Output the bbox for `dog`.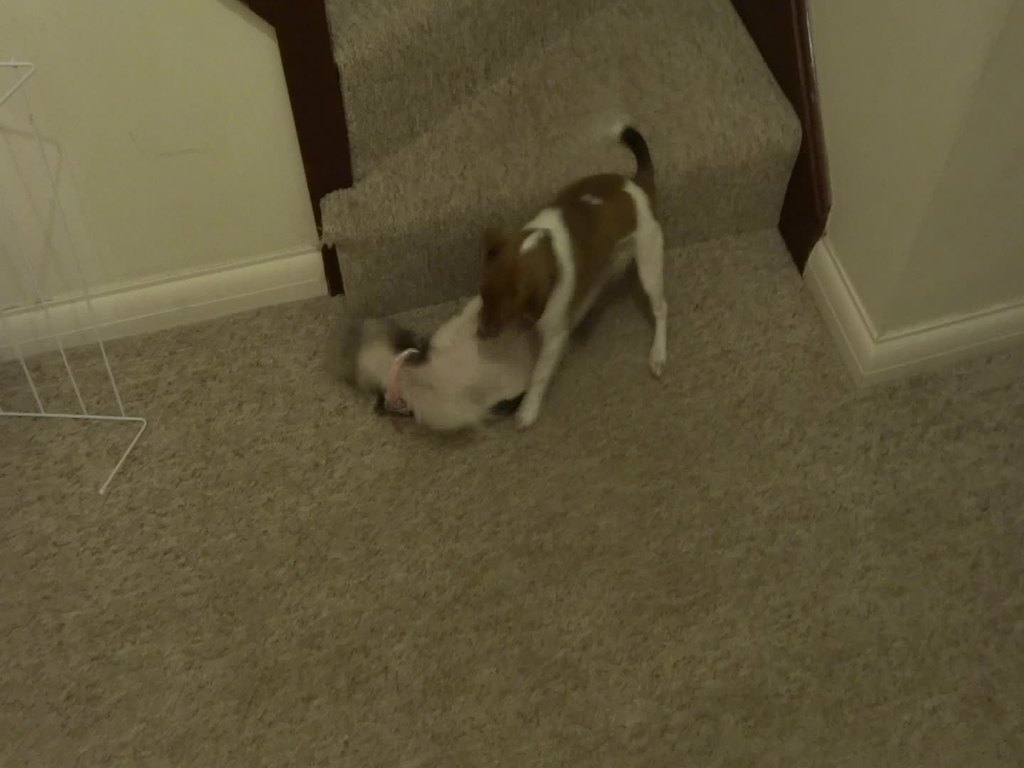
<region>471, 122, 671, 432</region>.
